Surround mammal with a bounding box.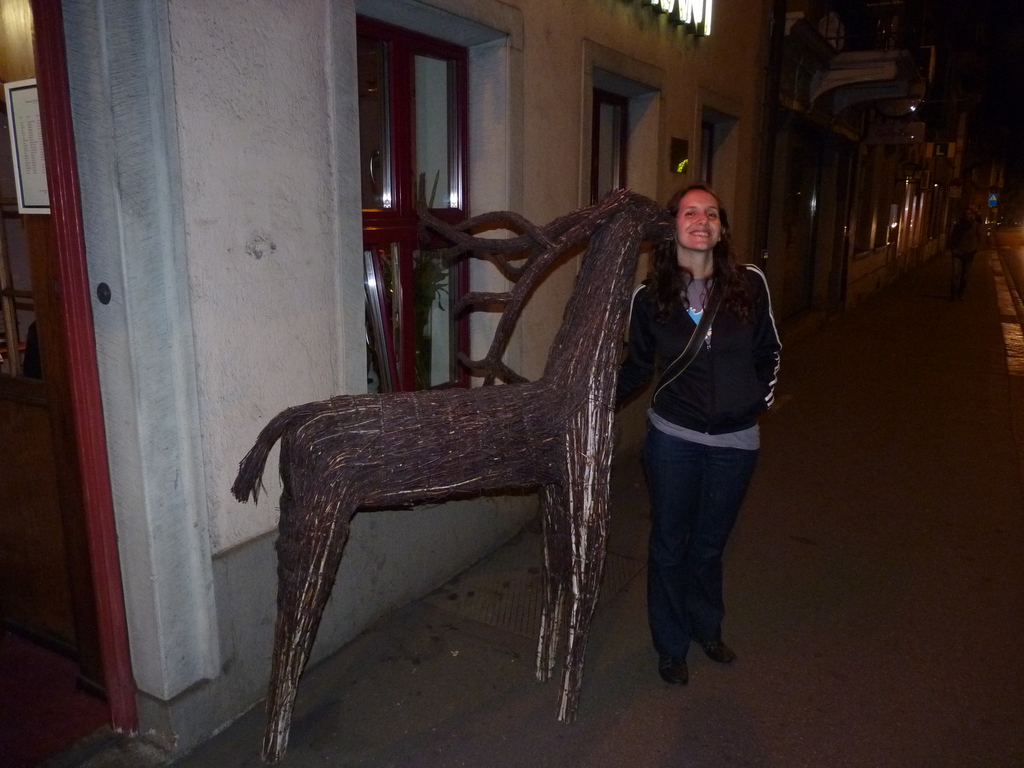
crop(232, 189, 669, 767).
